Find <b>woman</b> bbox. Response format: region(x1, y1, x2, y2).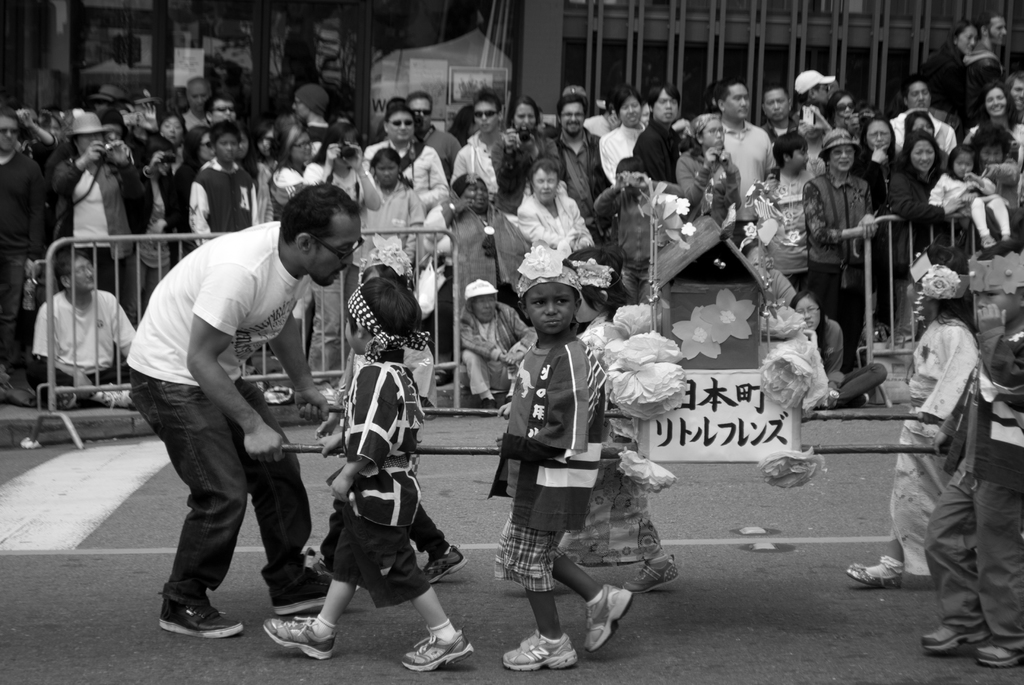
region(977, 131, 1014, 207).
